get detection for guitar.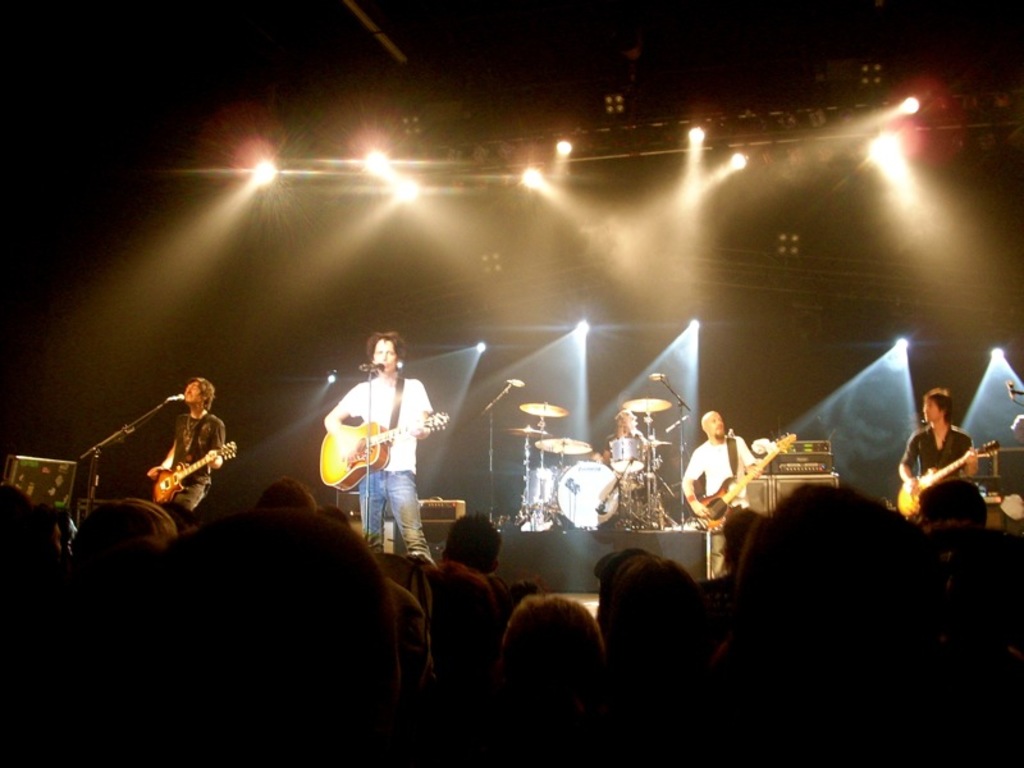
Detection: [150,438,238,509].
